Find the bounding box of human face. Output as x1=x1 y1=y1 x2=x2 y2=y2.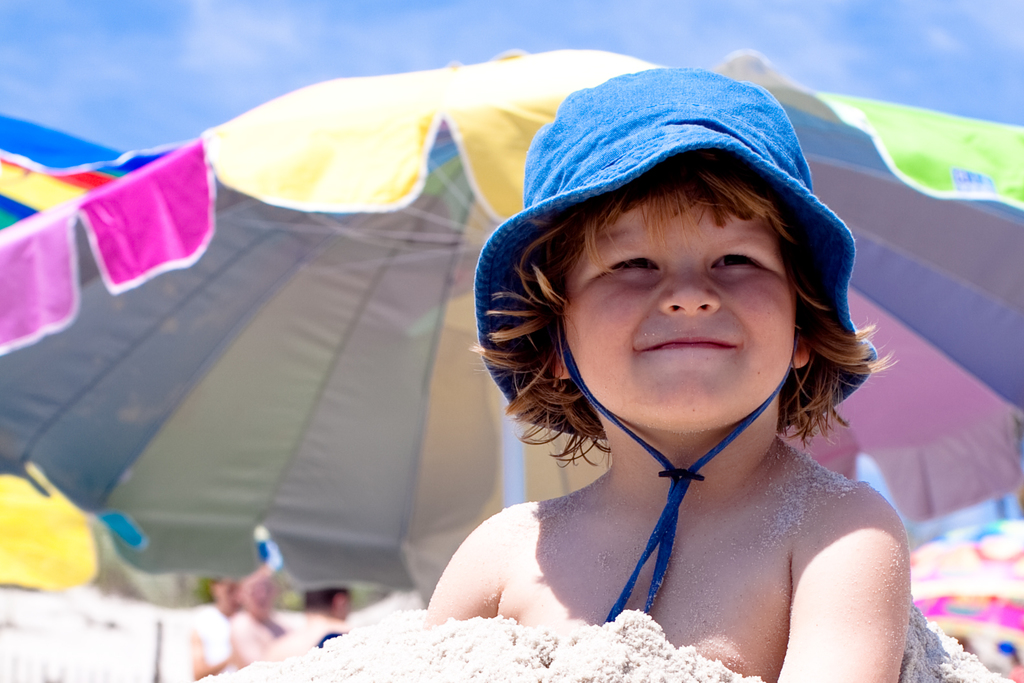
x1=564 y1=182 x2=794 y2=431.
